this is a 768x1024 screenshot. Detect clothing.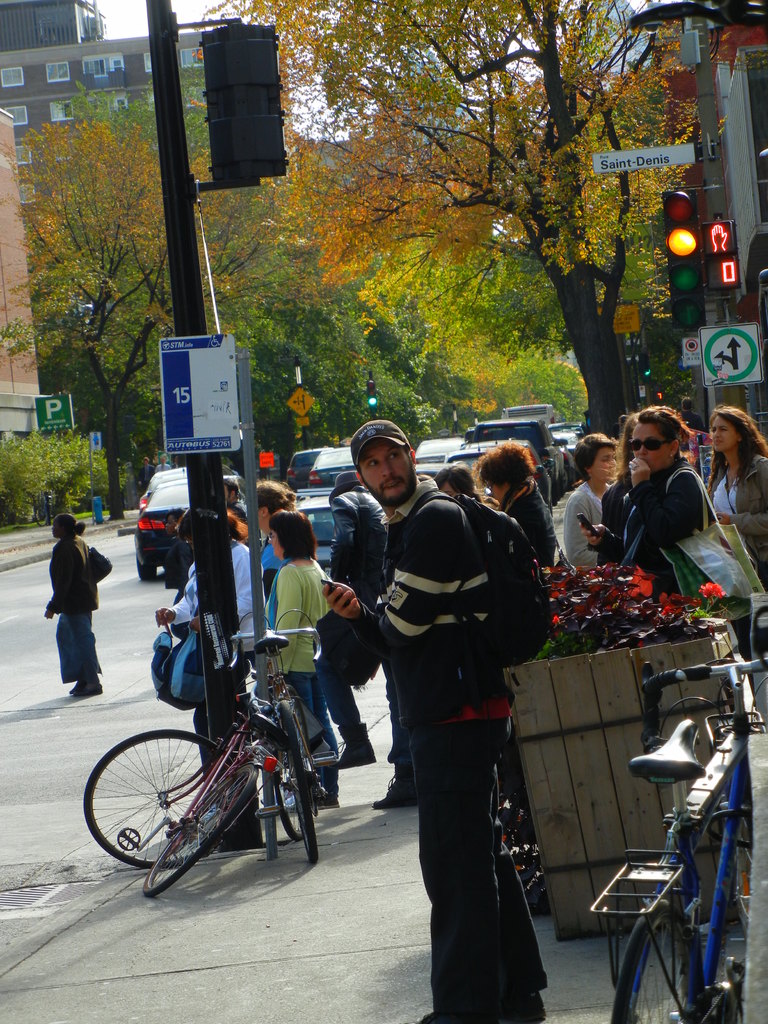
615 455 713 593.
